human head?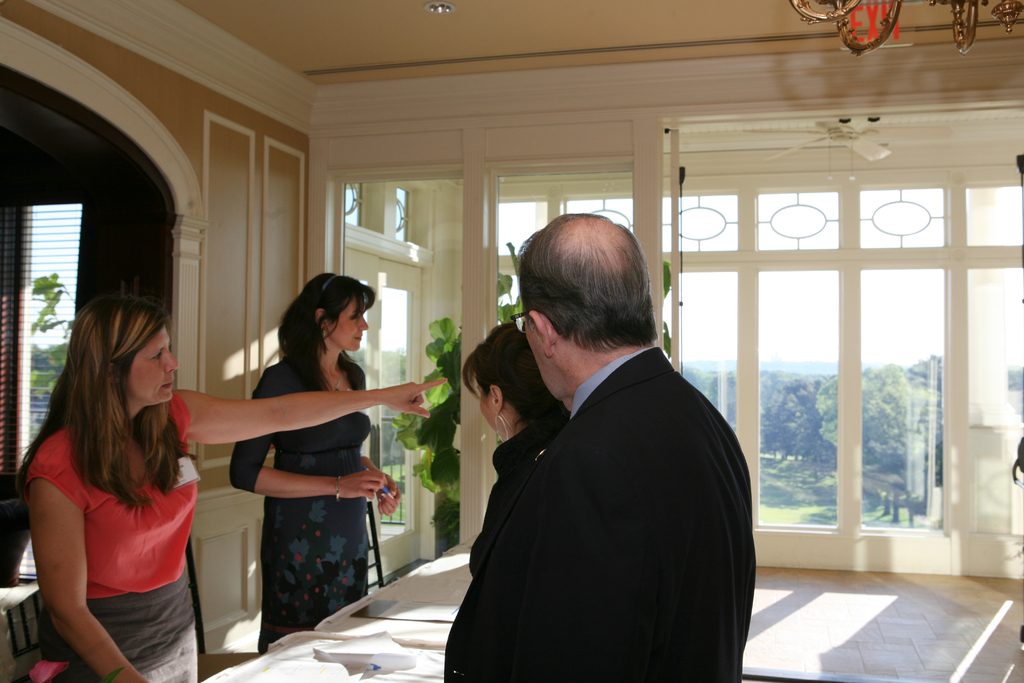
[x1=295, y1=276, x2=369, y2=353]
